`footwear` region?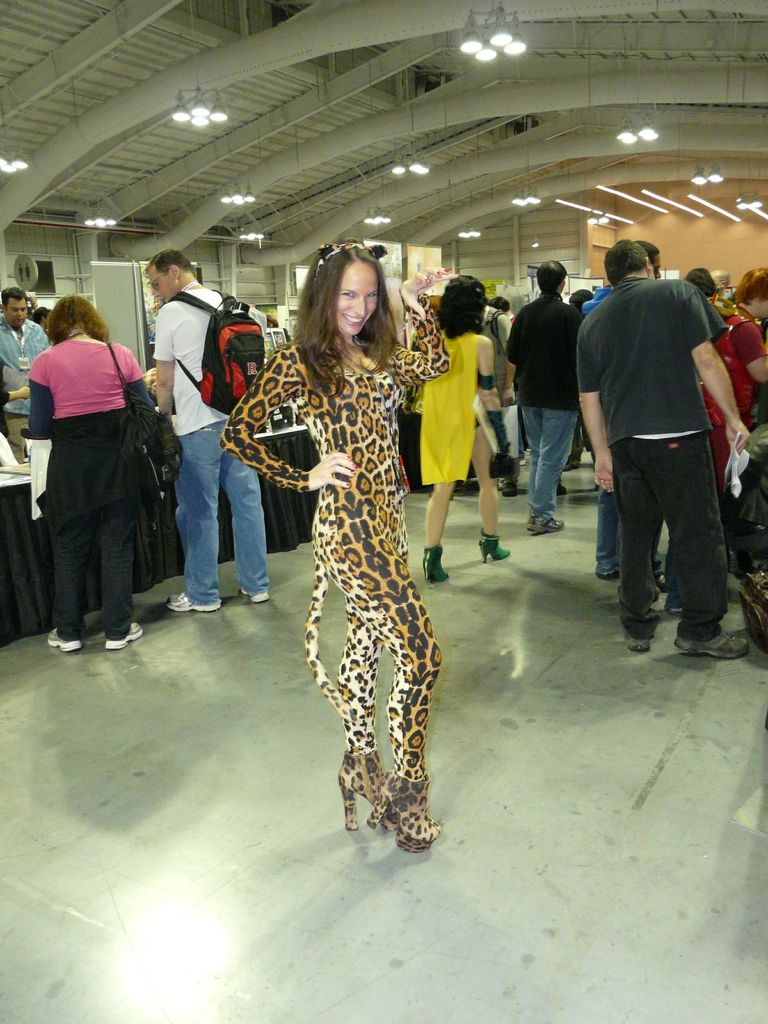
select_region(250, 591, 269, 603)
